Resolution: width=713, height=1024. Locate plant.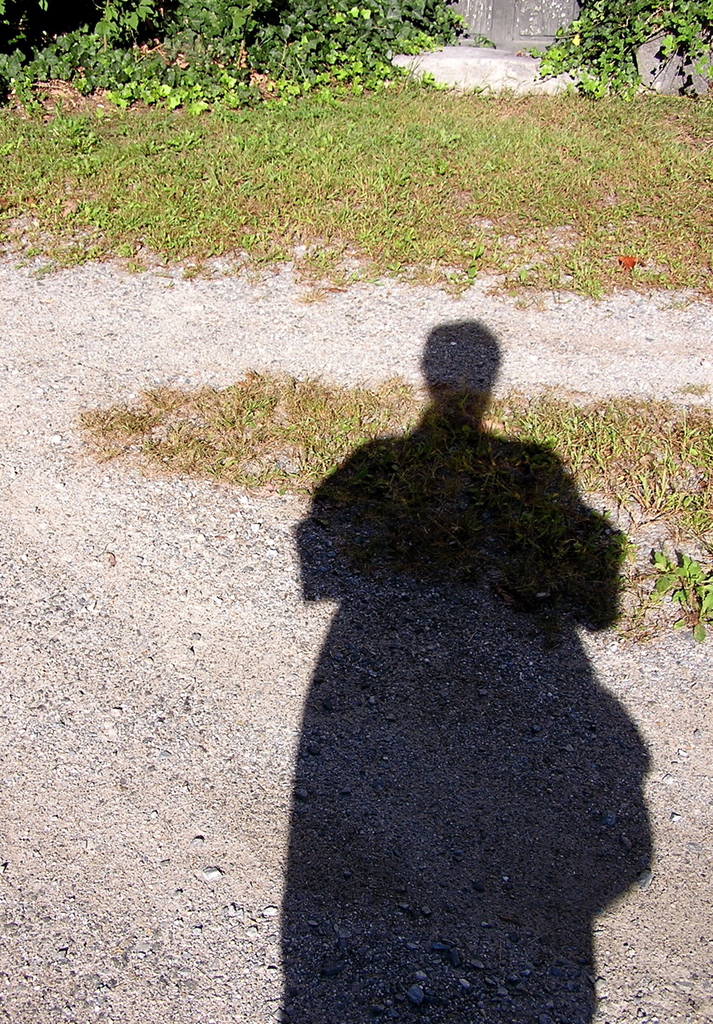
box(0, 0, 484, 118).
